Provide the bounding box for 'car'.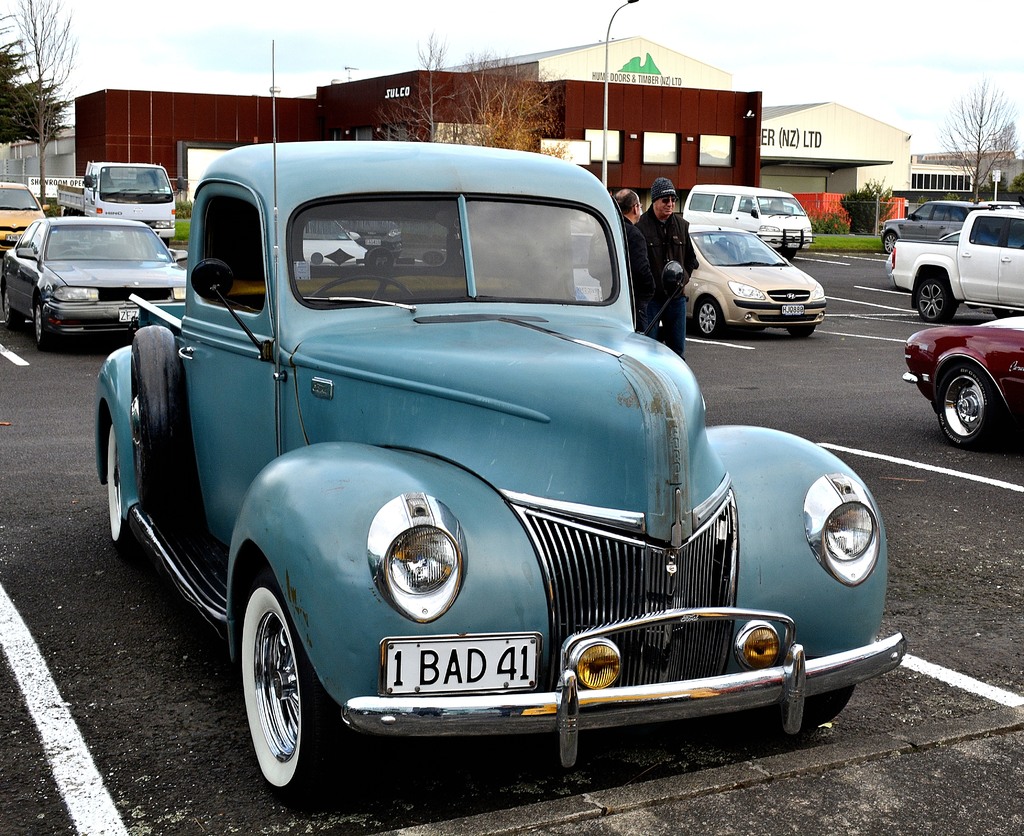
detection(0, 182, 47, 260).
